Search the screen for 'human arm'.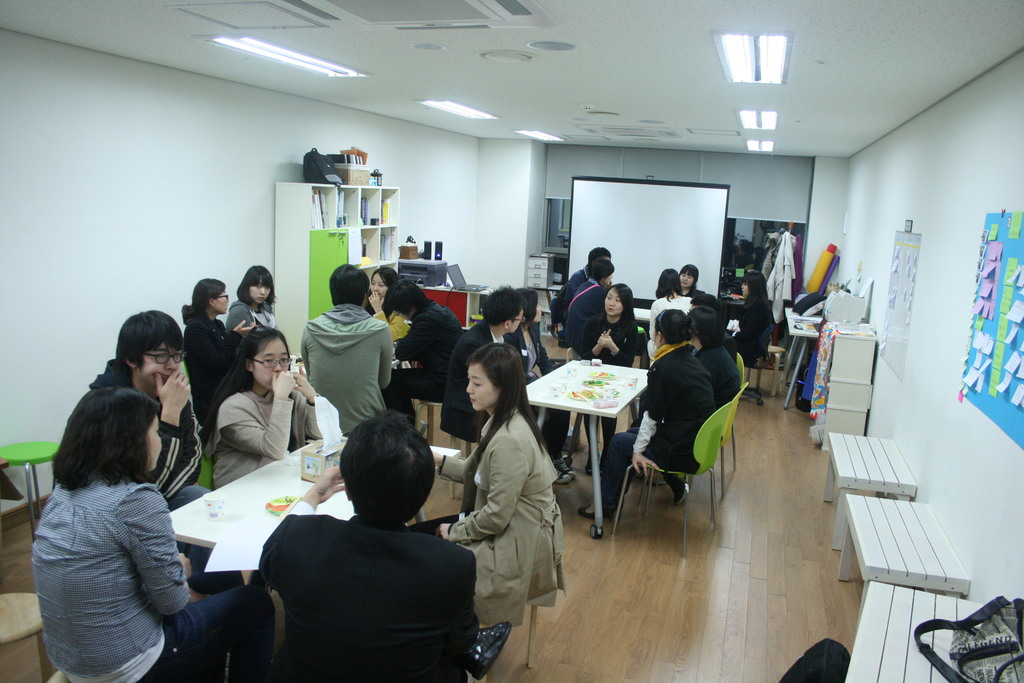
Found at [628,366,666,477].
